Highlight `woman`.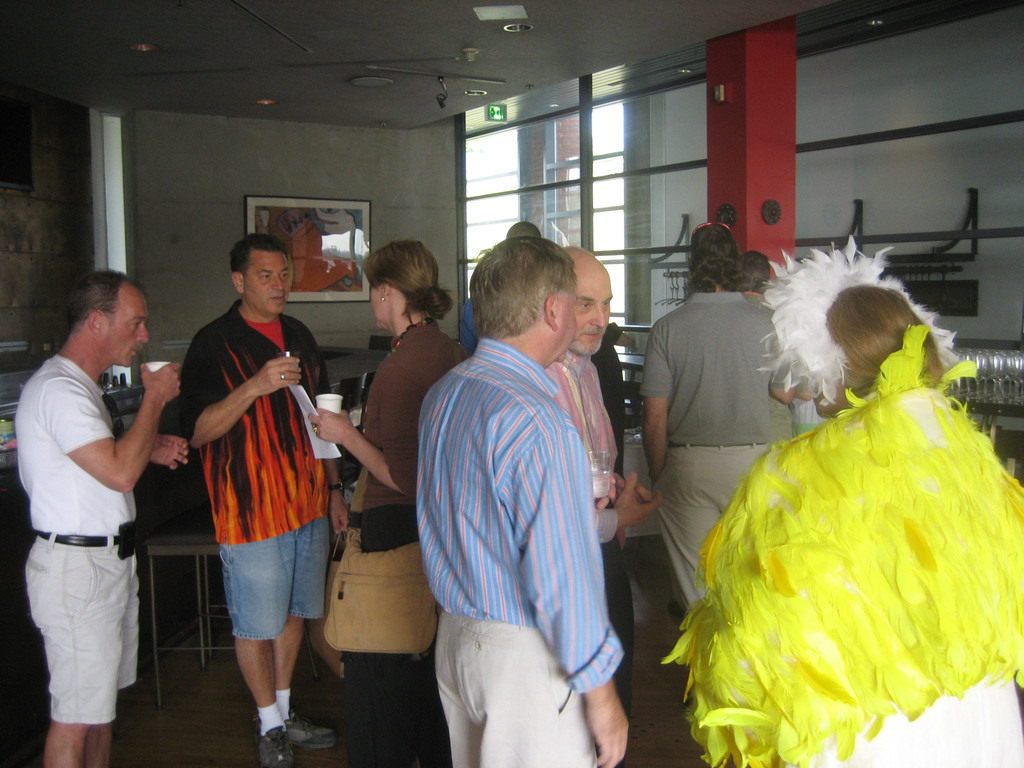
Highlighted region: (left=307, top=236, right=472, bottom=767).
